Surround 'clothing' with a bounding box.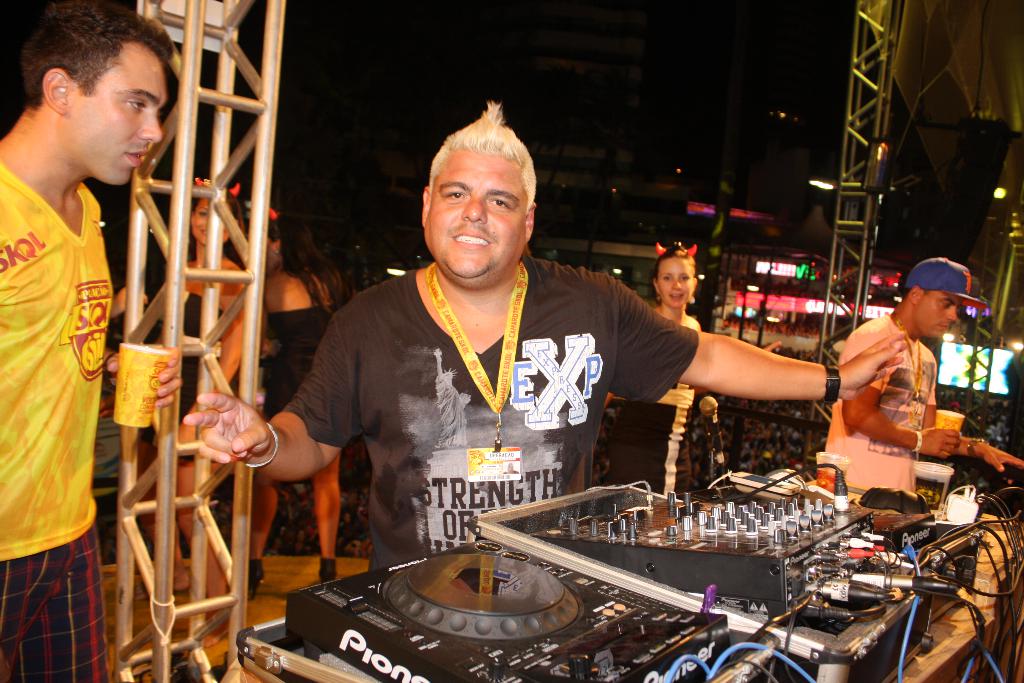
region(281, 251, 698, 570).
